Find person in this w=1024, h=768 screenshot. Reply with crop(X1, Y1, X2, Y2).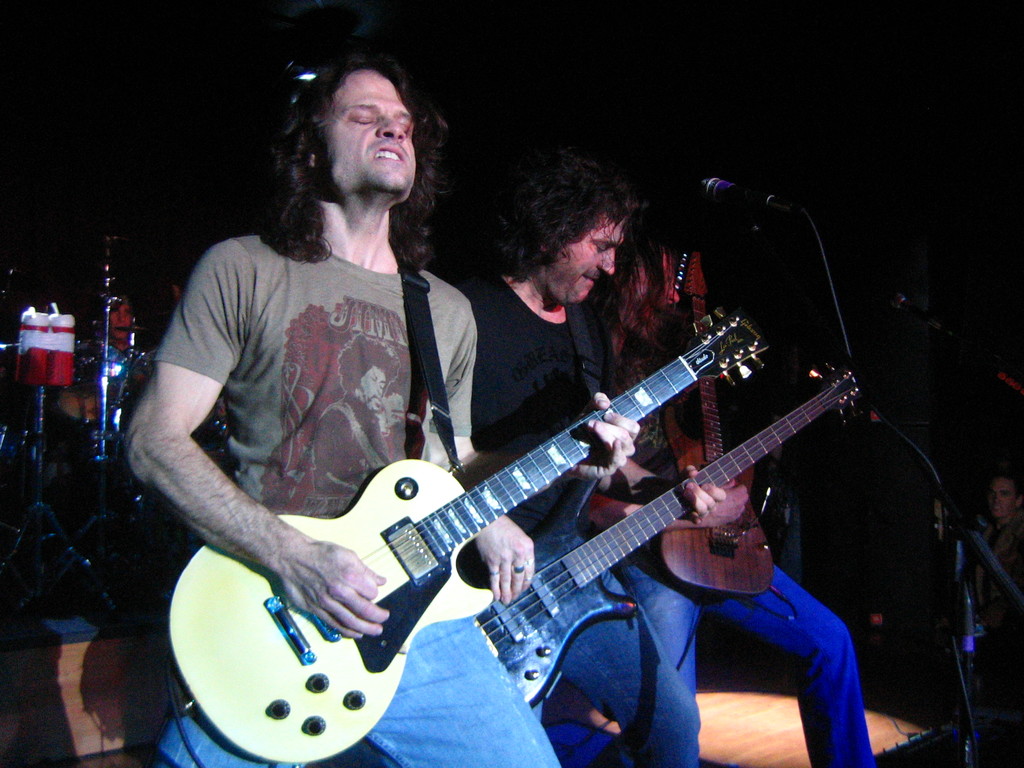
crop(123, 44, 570, 767).
